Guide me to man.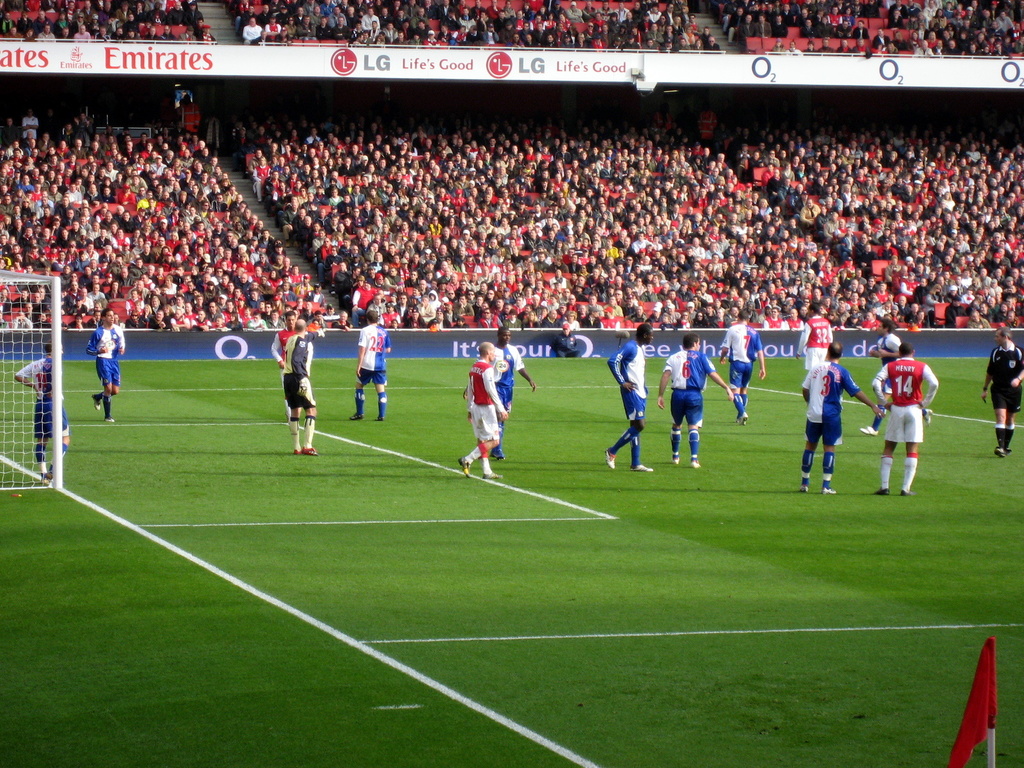
Guidance: 860,241,874,271.
